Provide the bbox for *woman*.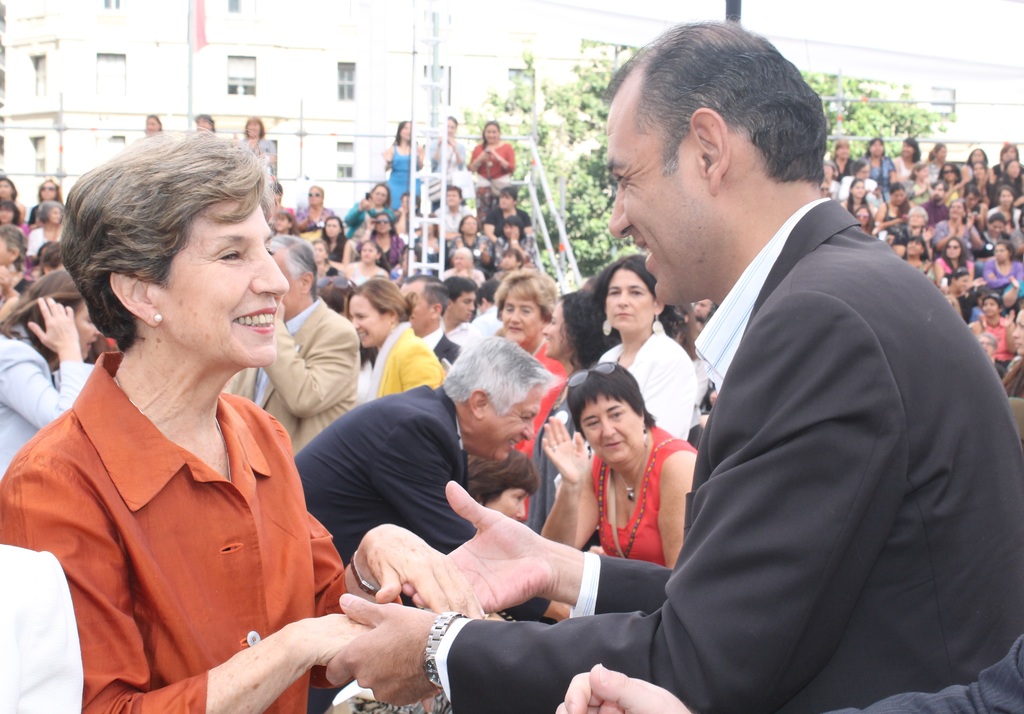
l=486, t=267, r=566, b=539.
